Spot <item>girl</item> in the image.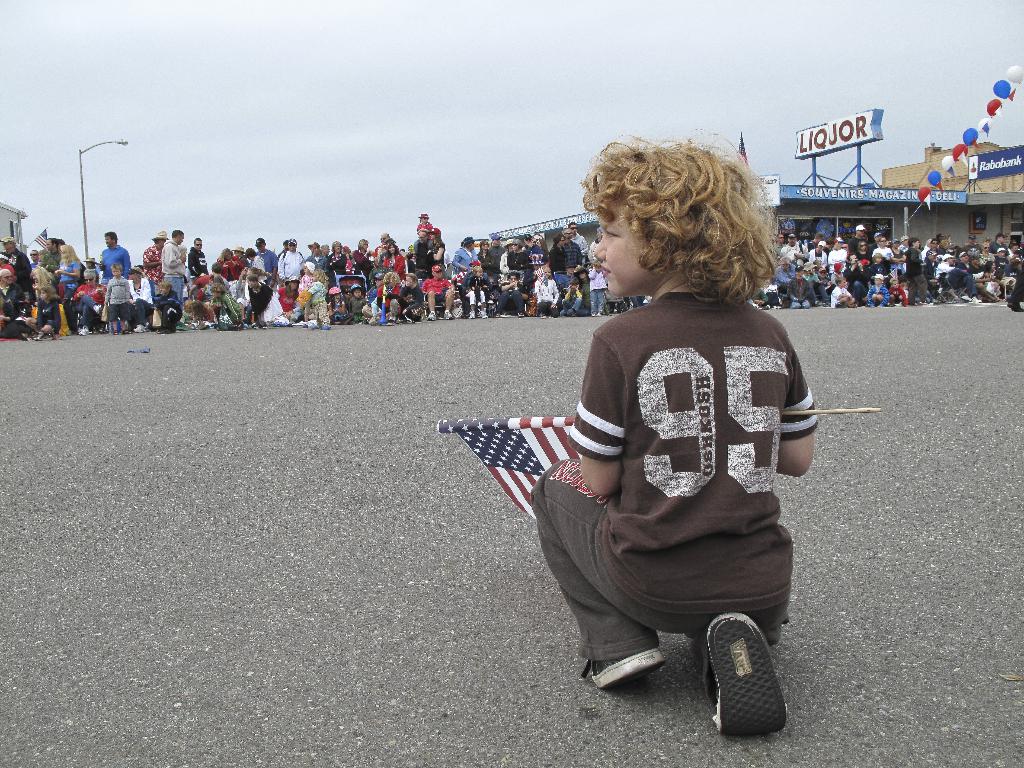
<item>girl</item> found at [193,300,218,329].
